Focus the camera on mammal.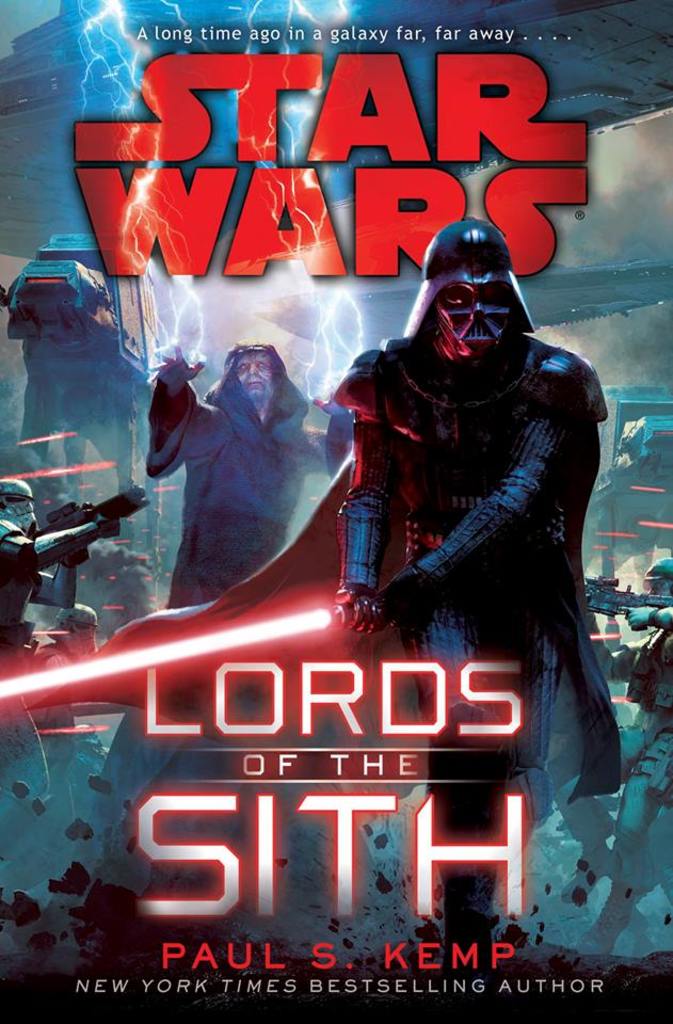
Focus region: locate(620, 555, 672, 743).
